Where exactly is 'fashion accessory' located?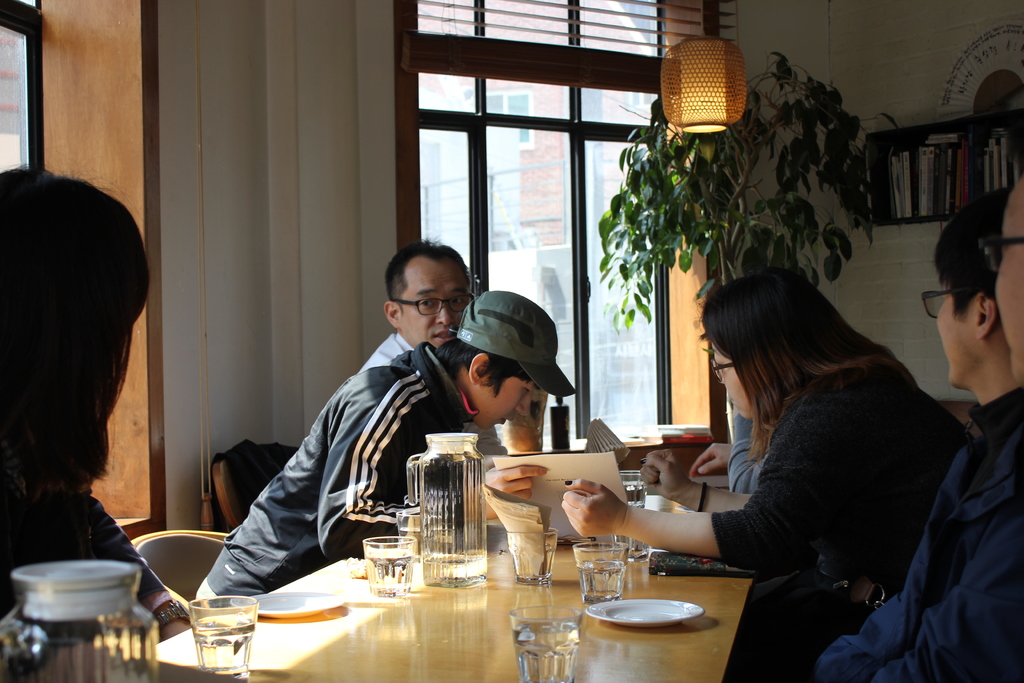
Its bounding box is box(450, 288, 577, 396).
